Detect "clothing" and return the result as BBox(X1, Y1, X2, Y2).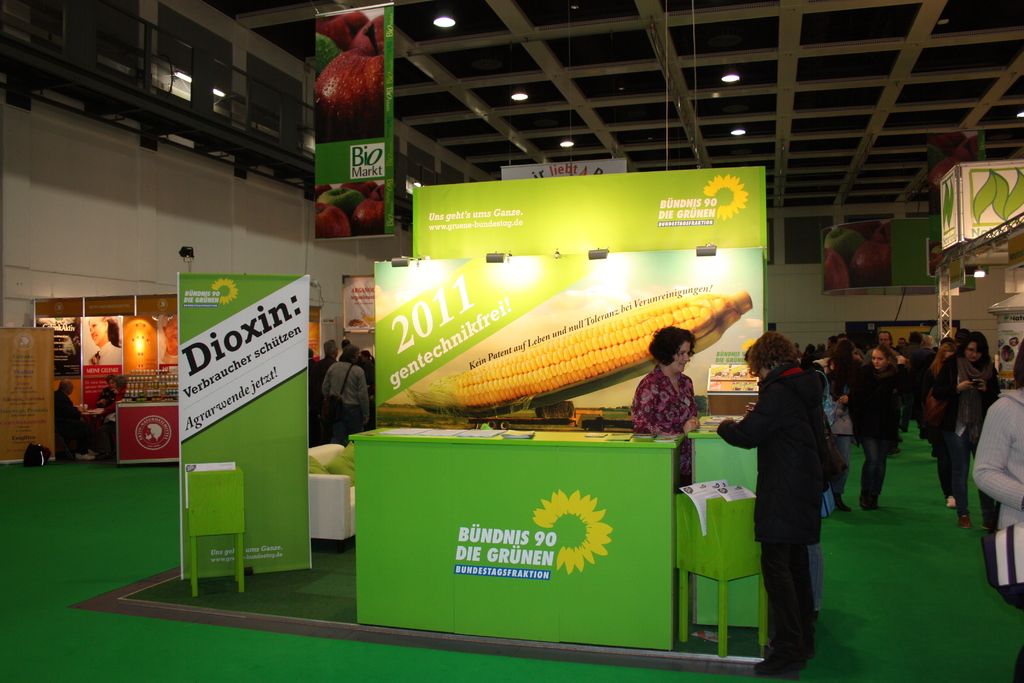
BBox(301, 347, 338, 413).
